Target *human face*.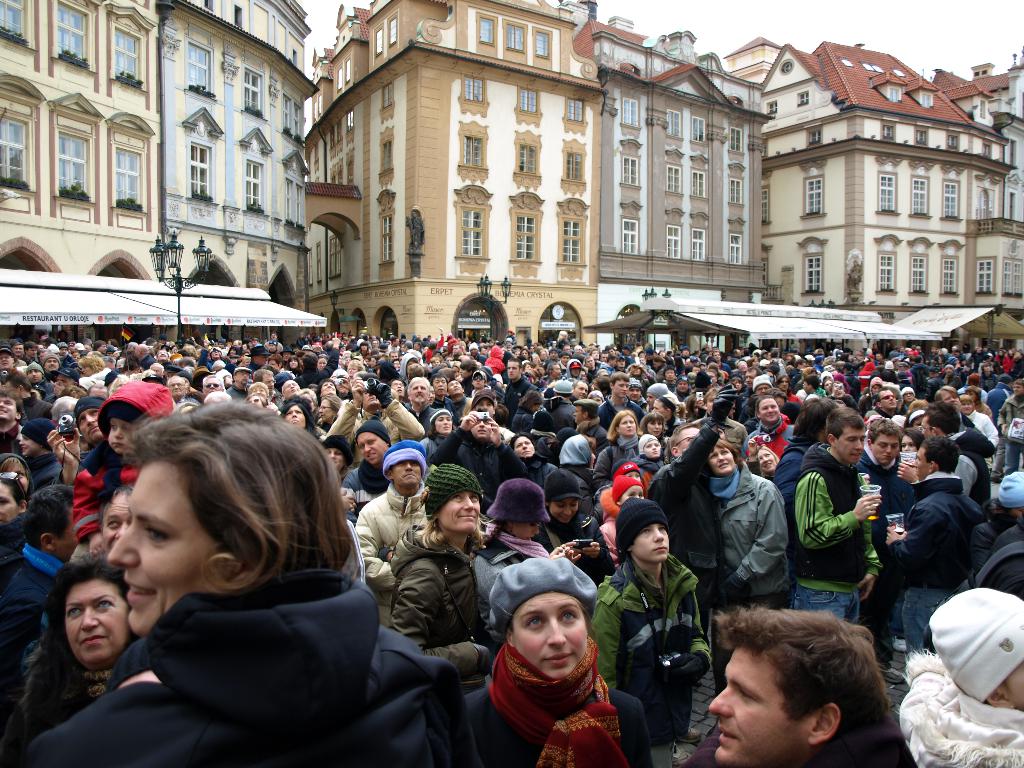
Target region: [left=514, top=522, right=540, bottom=541].
